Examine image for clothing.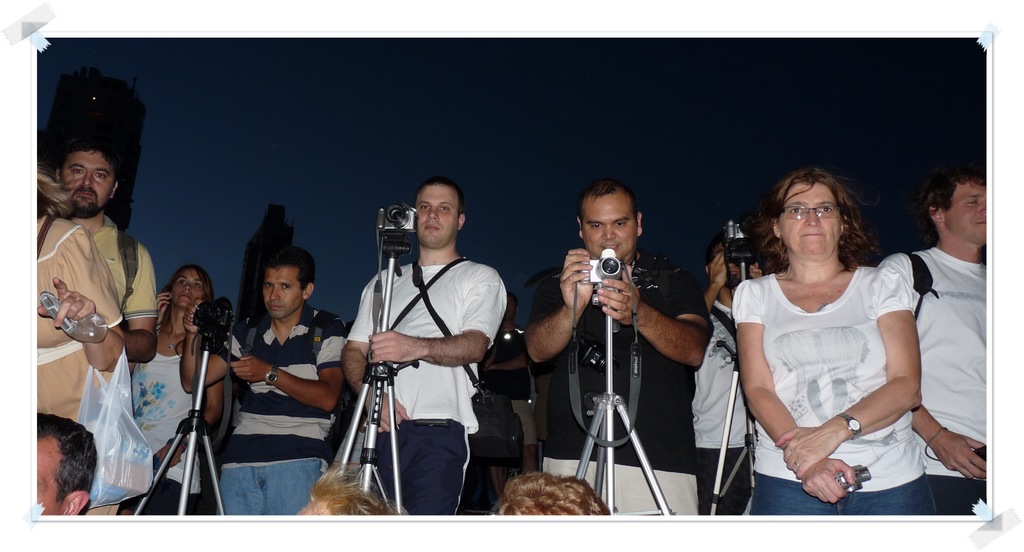
Examination result: 104,291,198,507.
